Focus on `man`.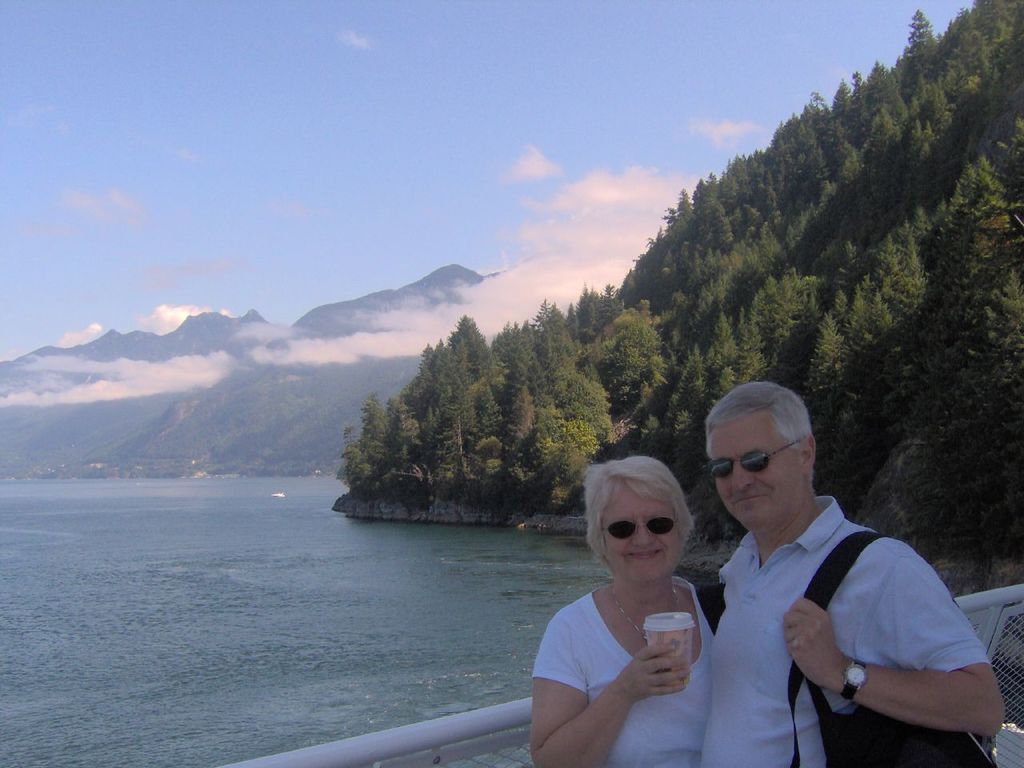
Focused at x1=670, y1=394, x2=980, y2=763.
